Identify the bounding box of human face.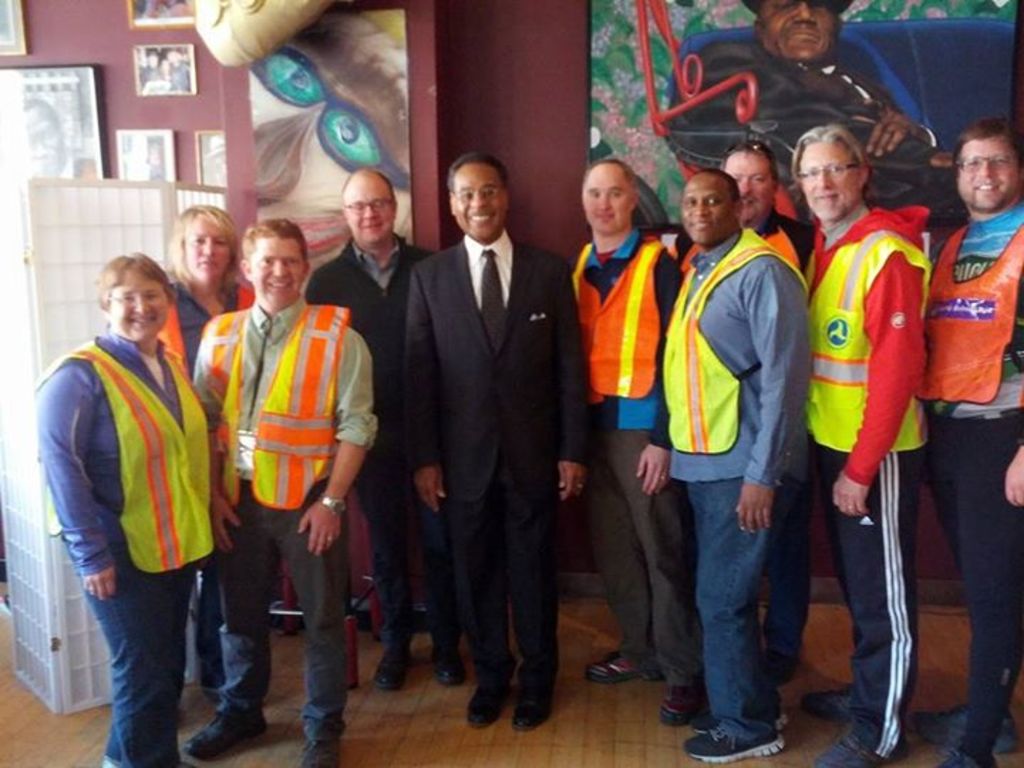
[344,176,393,240].
